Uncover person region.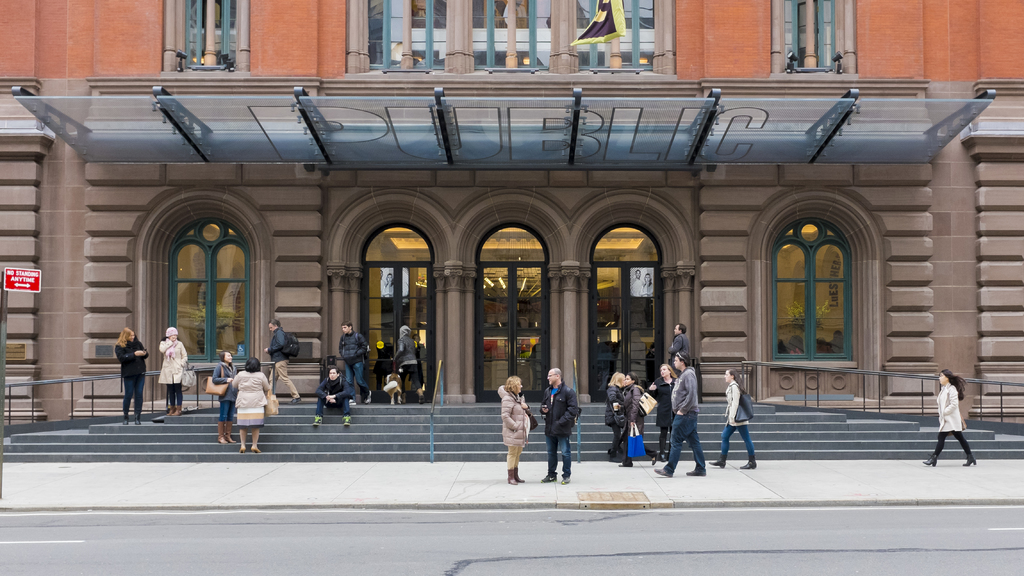
Uncovered: 813, 340, 822, 350.
